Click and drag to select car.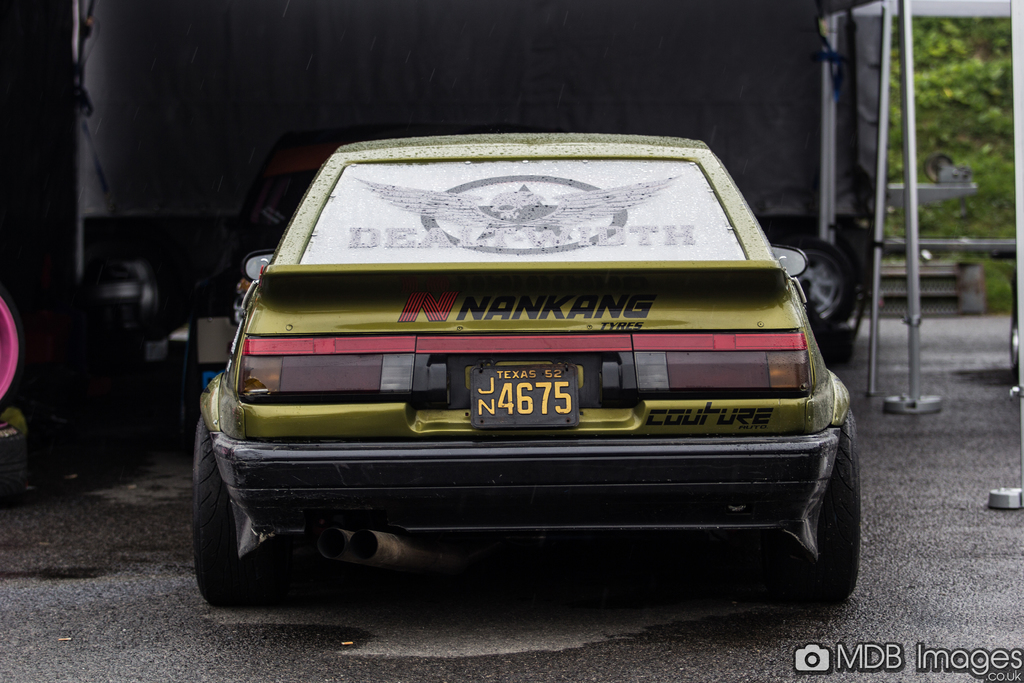
Selection: x1=189, y1=130, x2=858, y2=607.
